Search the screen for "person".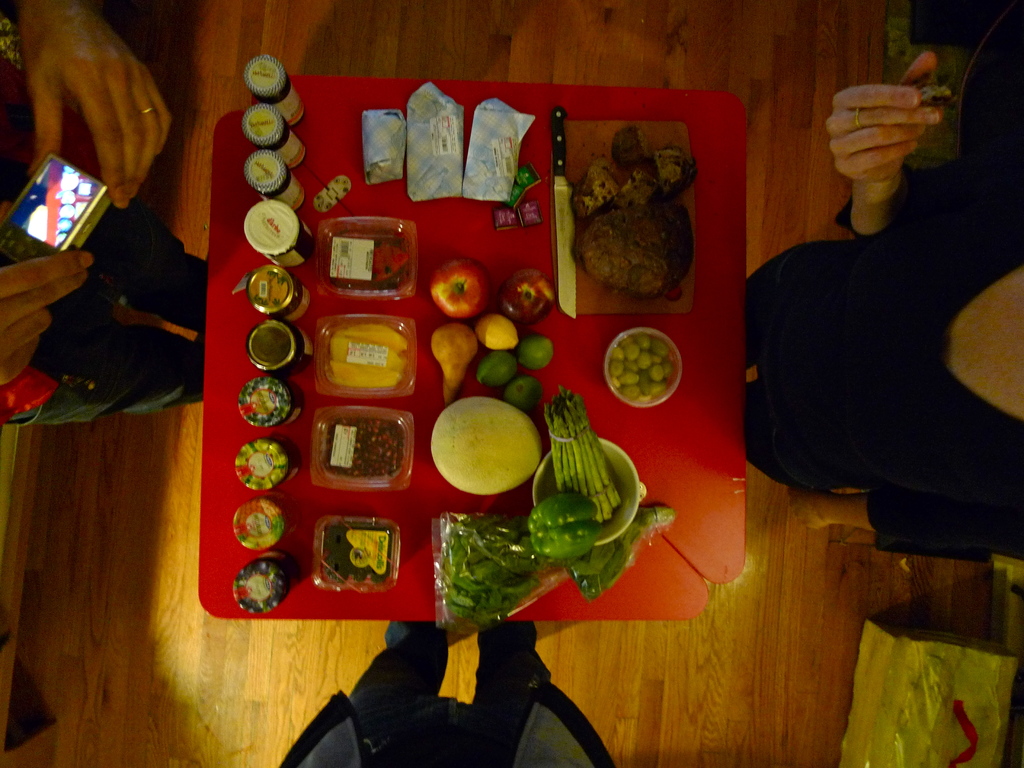
Found at x1=732, y1=47, x2=1023, y2=536.
